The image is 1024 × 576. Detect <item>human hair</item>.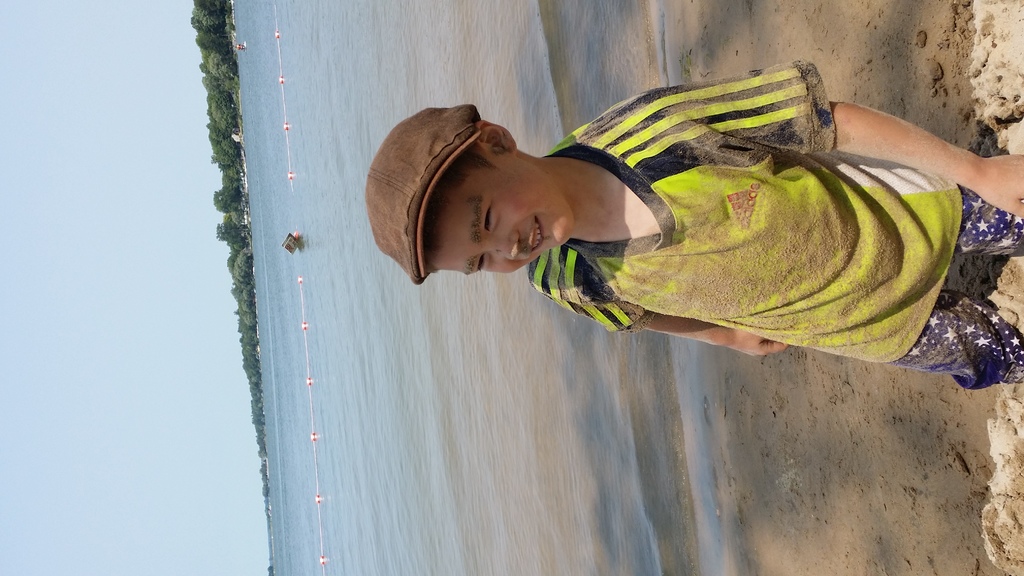
Detection: x1=415, y1=134, x2=500, y2=276.
